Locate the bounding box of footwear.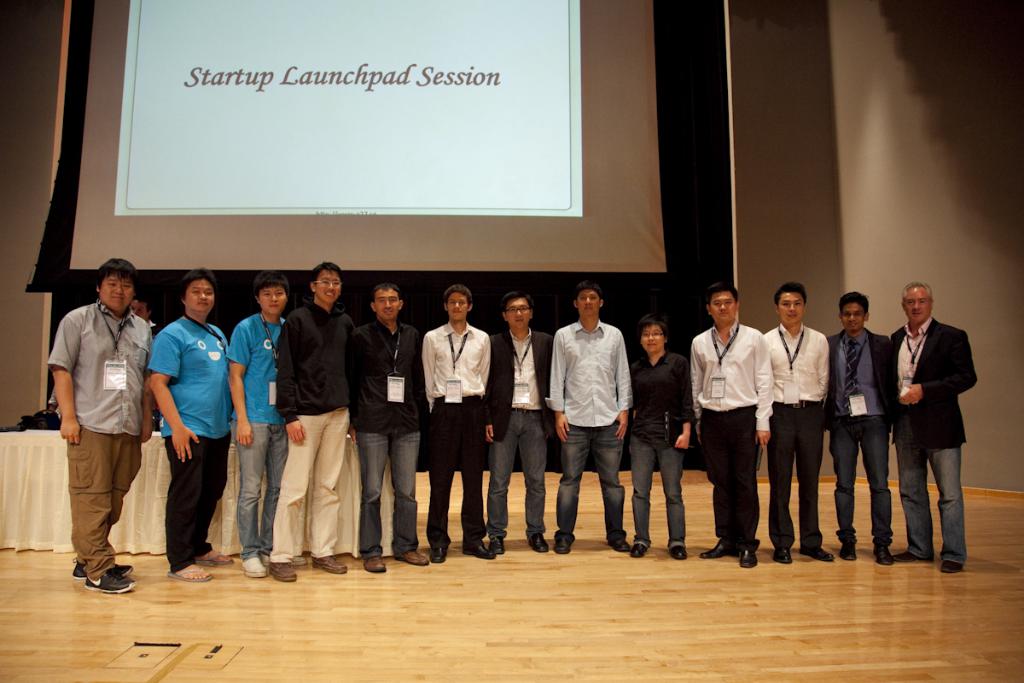
Bounding box: <box>491,537,506,555</box>.
